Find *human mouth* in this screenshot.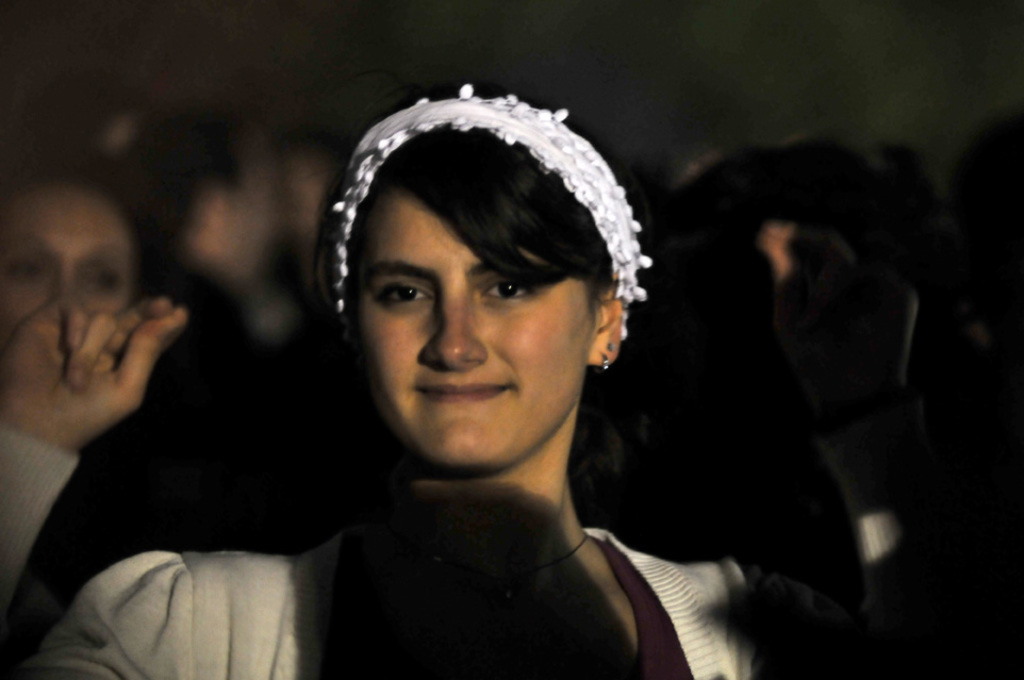
The bounding box for *human mouth* is bbox=(410, 384, 510, 405).
